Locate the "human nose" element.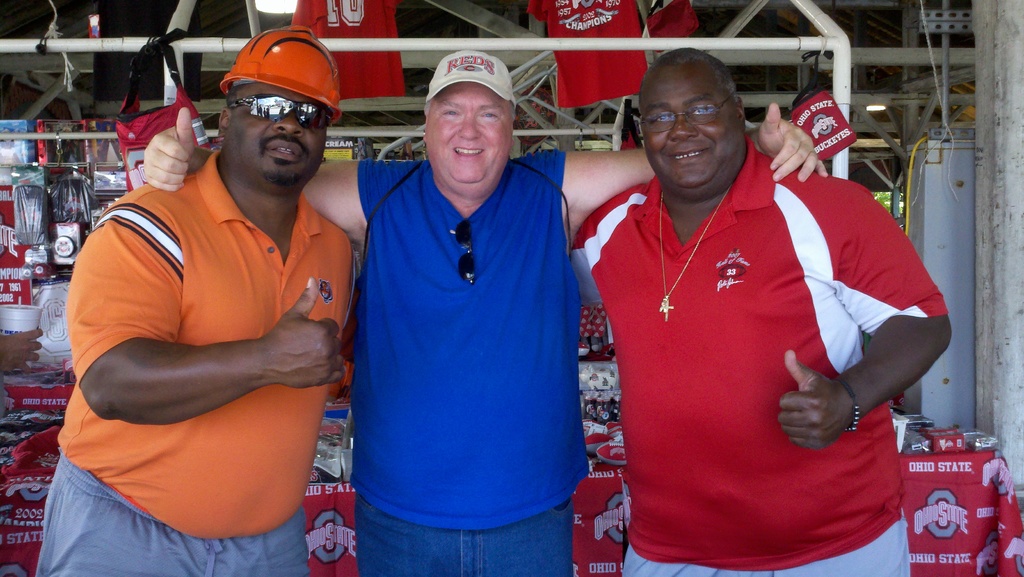
Element bbox: <box>453,112,483,138</box>.
